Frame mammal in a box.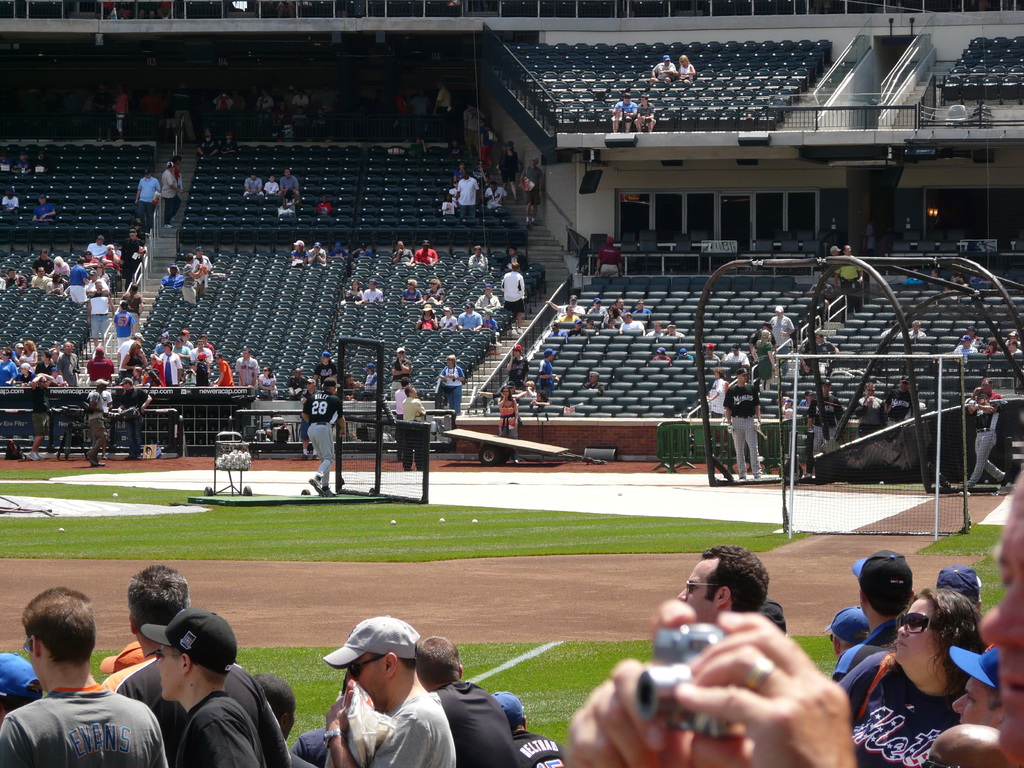
[975, 380, 1000, 399].
